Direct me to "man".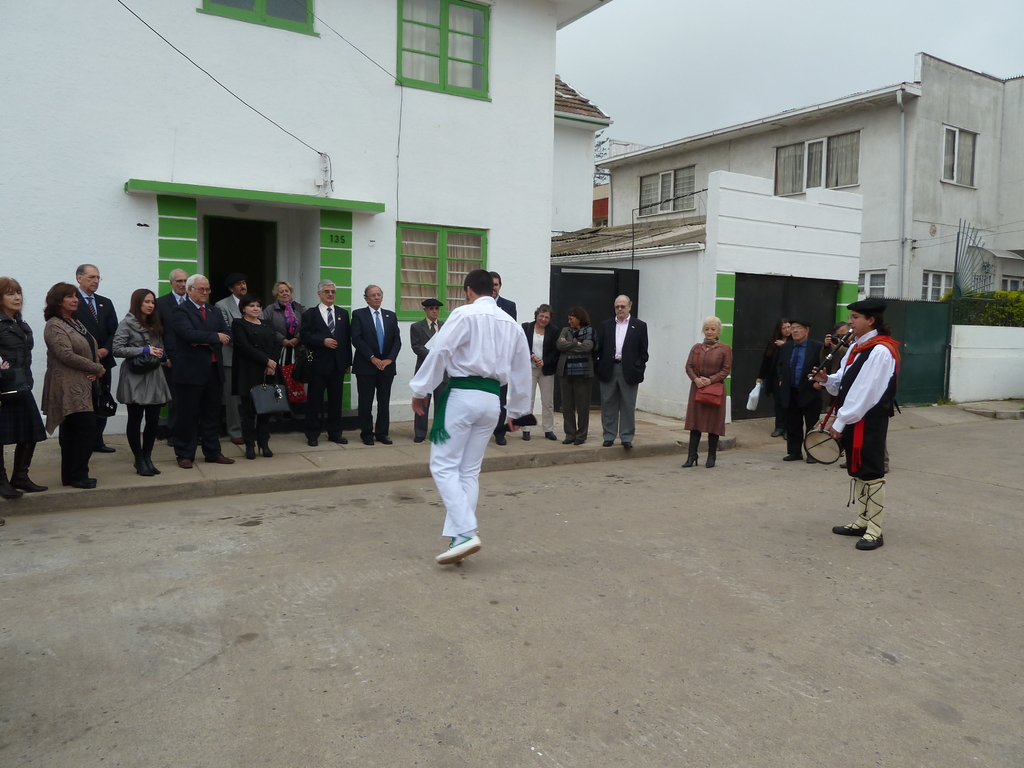
Direction: select_region(300, 281, 355, 454).
